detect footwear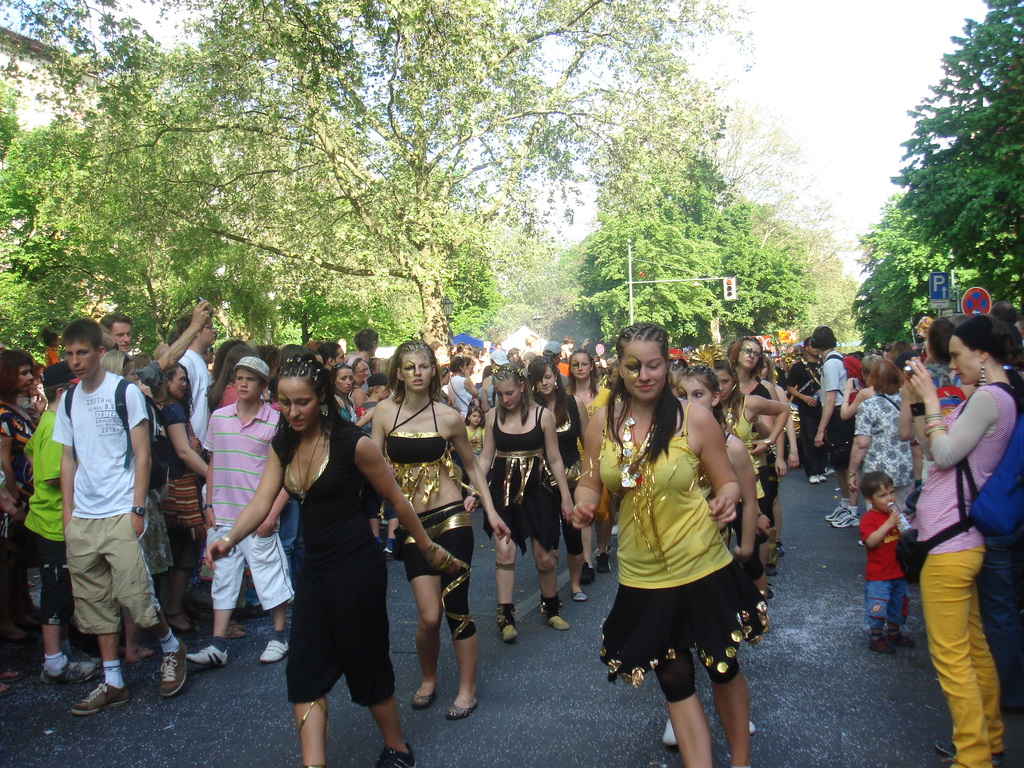
region(820, 498, 849, 522)
